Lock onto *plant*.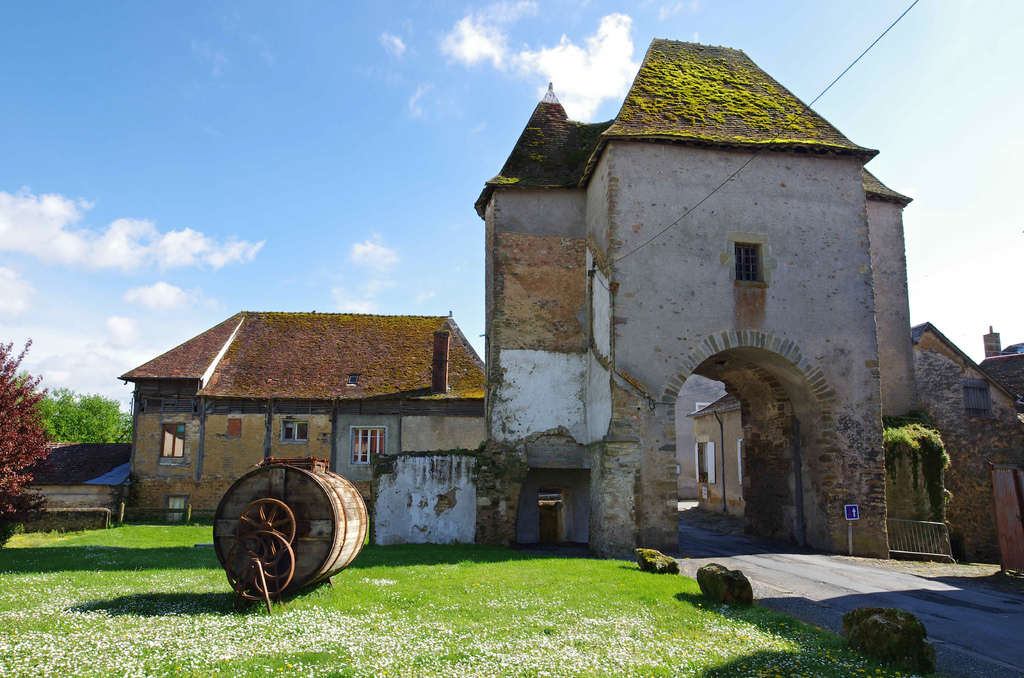
Locked: rect(0, 335, 54, 547).
